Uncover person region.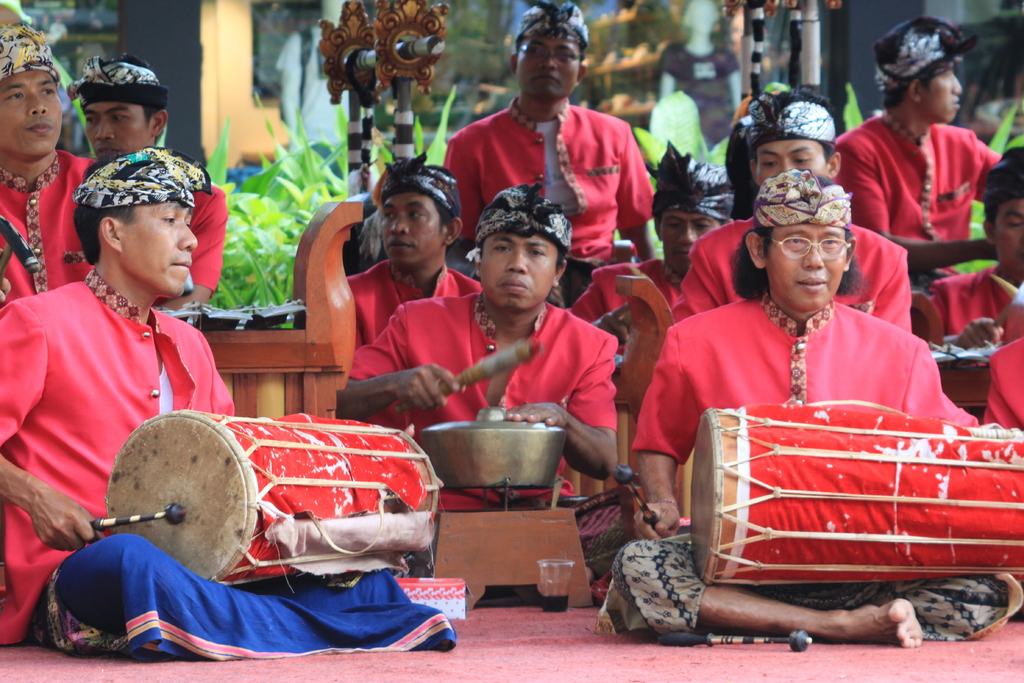
Uncovered: box=[0, 21, 94, 306].
